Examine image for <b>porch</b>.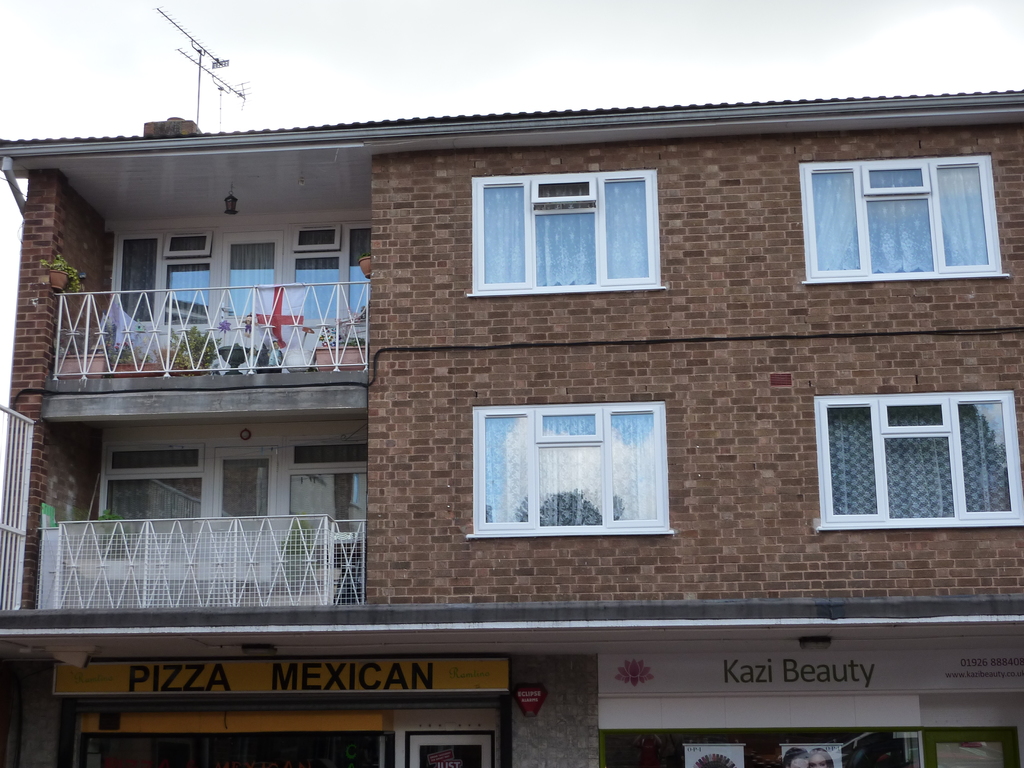
Examination result: region(39, 271, 374, 379).
